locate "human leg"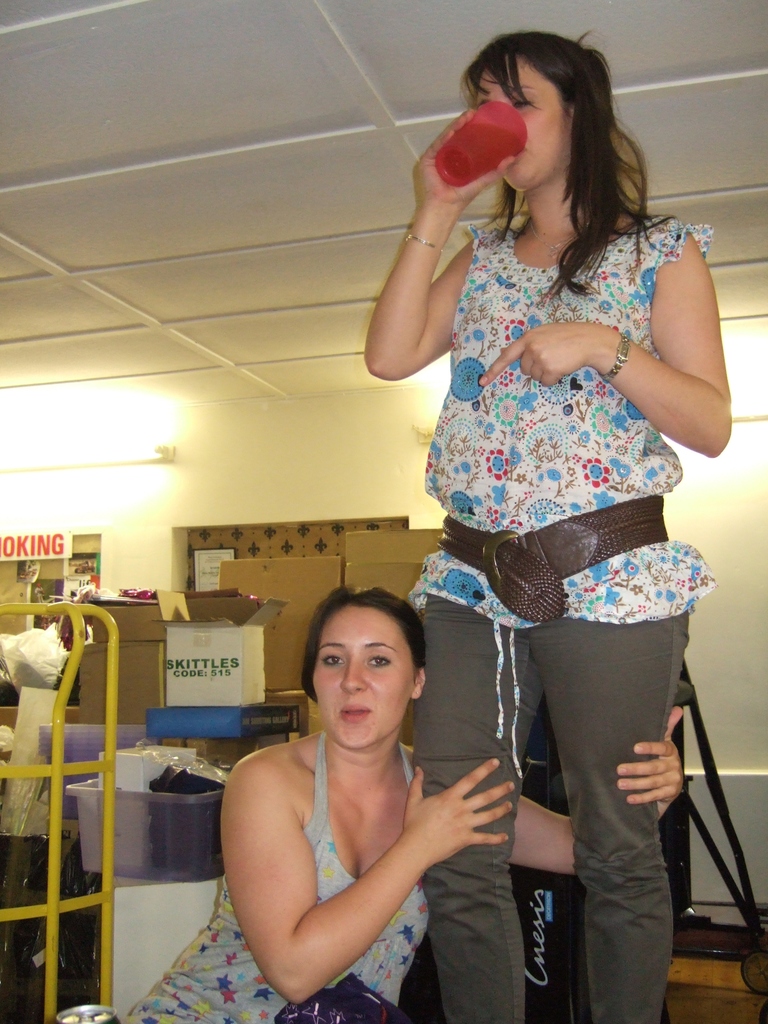
l=526, t=535, r=692, b=1023
